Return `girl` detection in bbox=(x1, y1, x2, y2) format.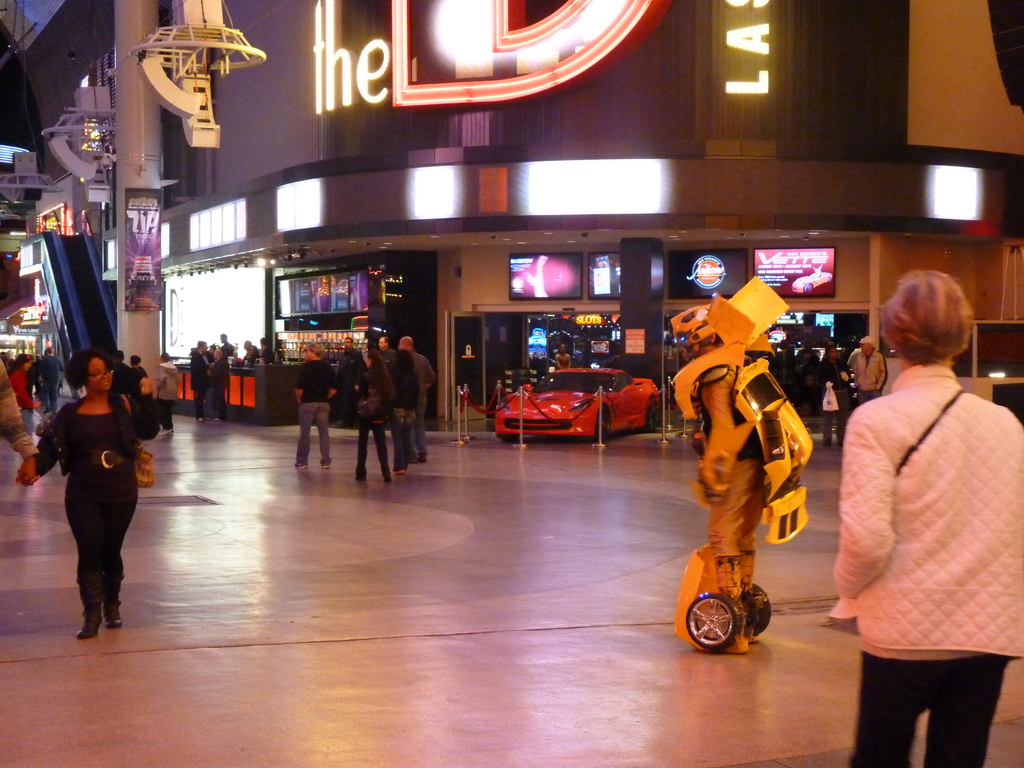
bbox=(833, 271, 1016, 766).
